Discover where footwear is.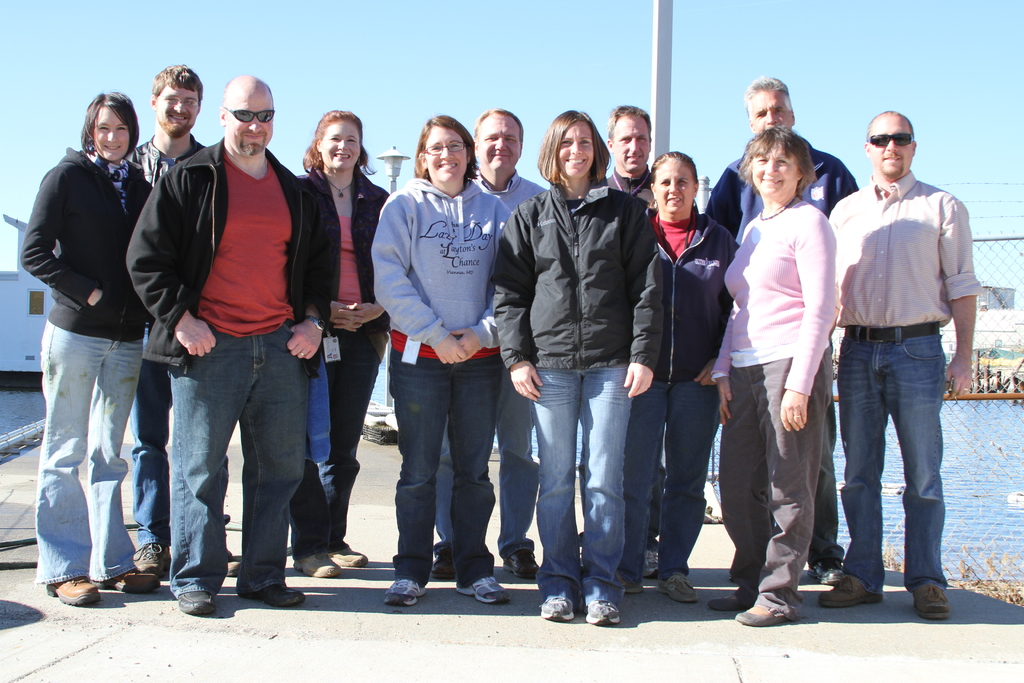
Discovered at detection(99, 566, 163, 594).
